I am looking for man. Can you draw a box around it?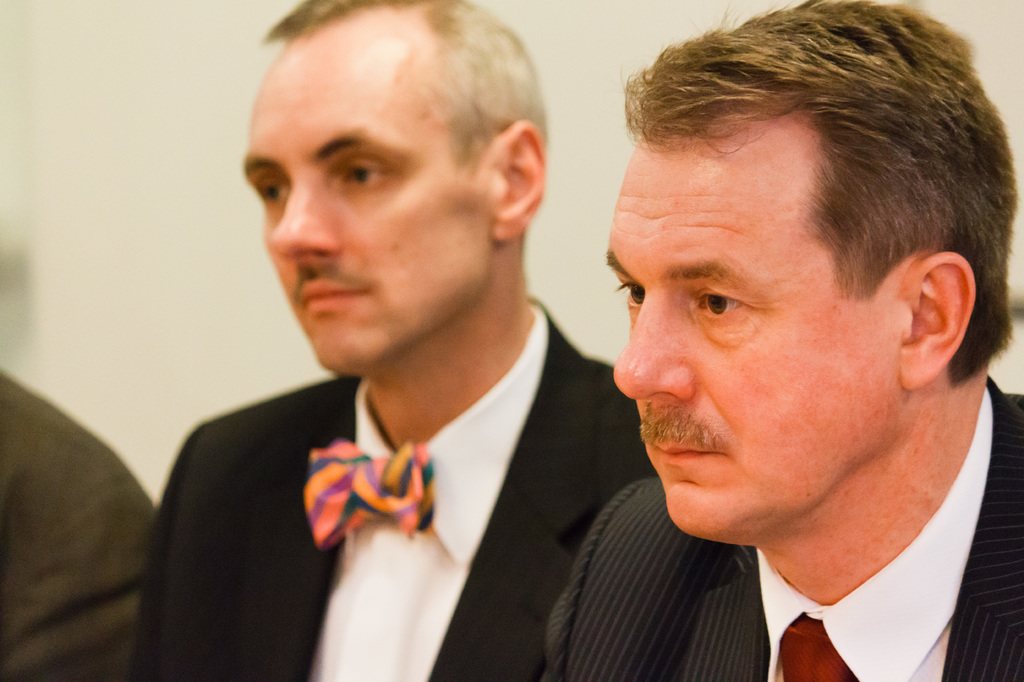
Sure, the bounding box is [x1=544, y1=0, x2=1023, y2=681].
